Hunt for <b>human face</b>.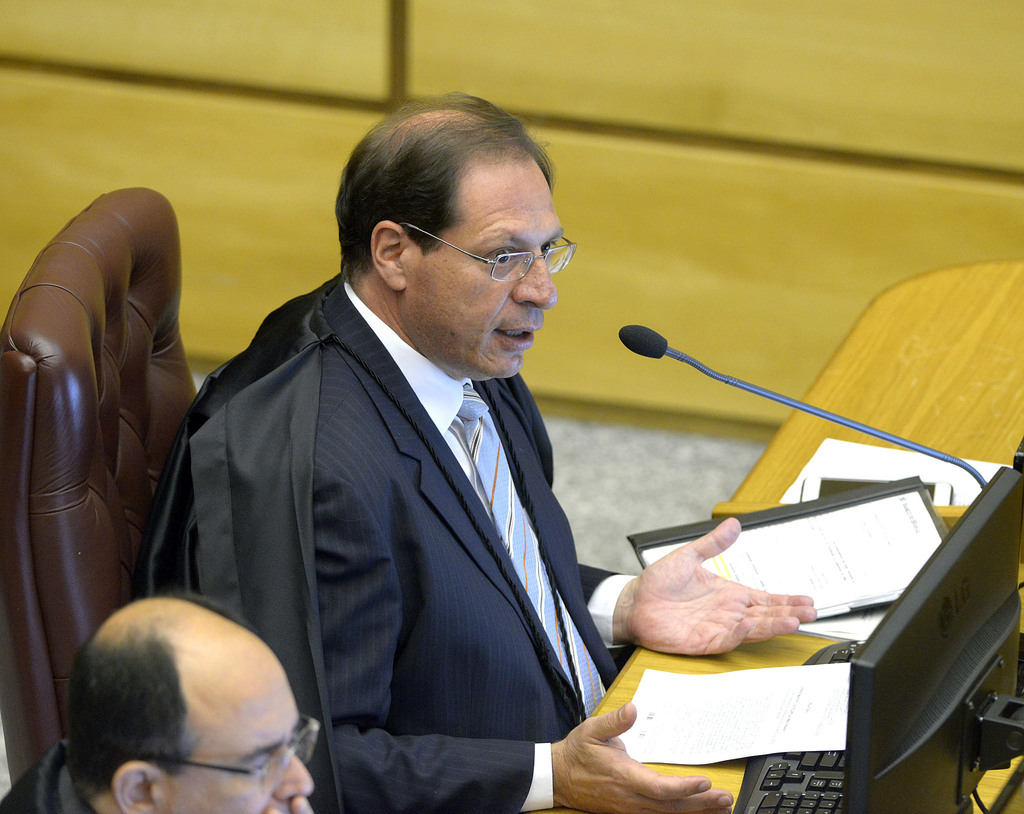
Hunted down at rect(161, 642, 314, 810).
